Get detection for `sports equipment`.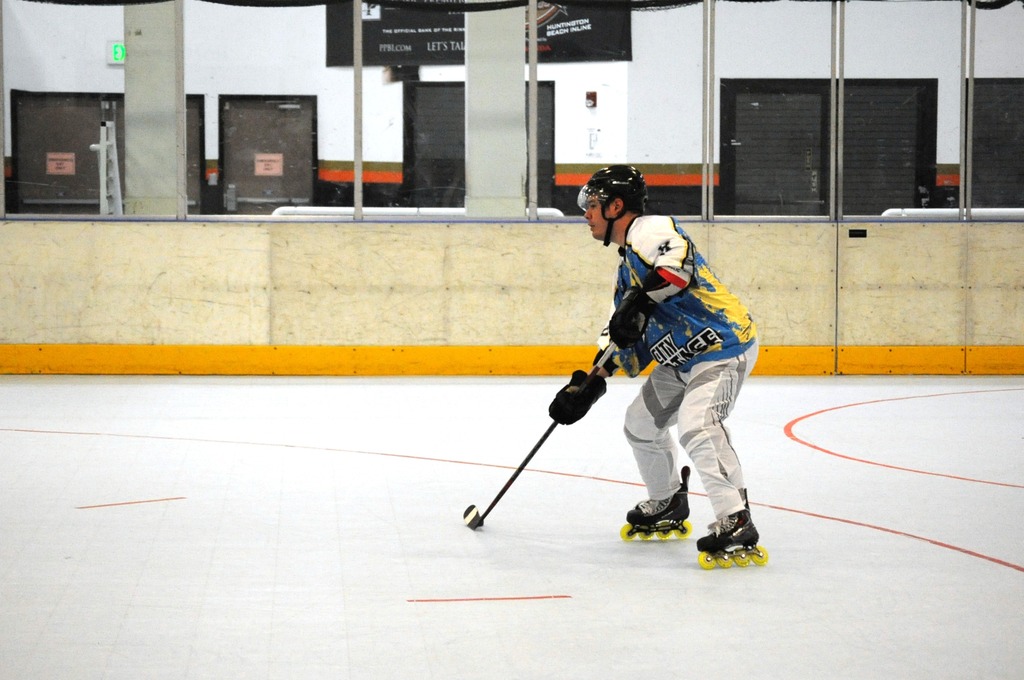
Detection: (620, 466, 691, 545).
